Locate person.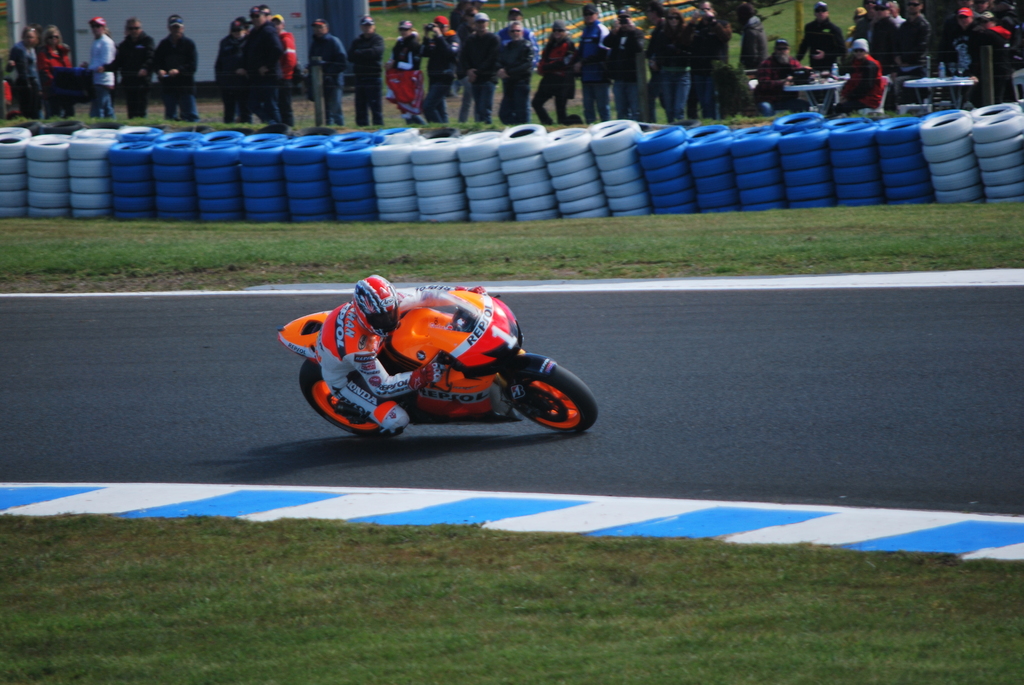
Bounding box: box(850, 0, 1023, 108).
